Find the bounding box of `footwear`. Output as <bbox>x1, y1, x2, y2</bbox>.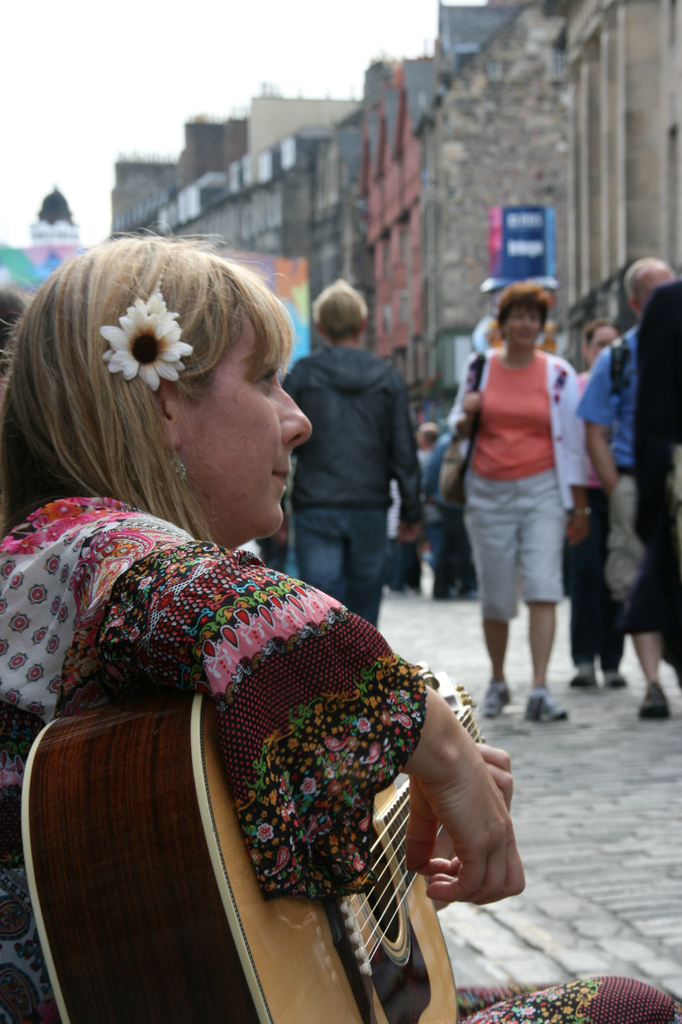
<bbox>568, 668, 593, 680</bbox>.
